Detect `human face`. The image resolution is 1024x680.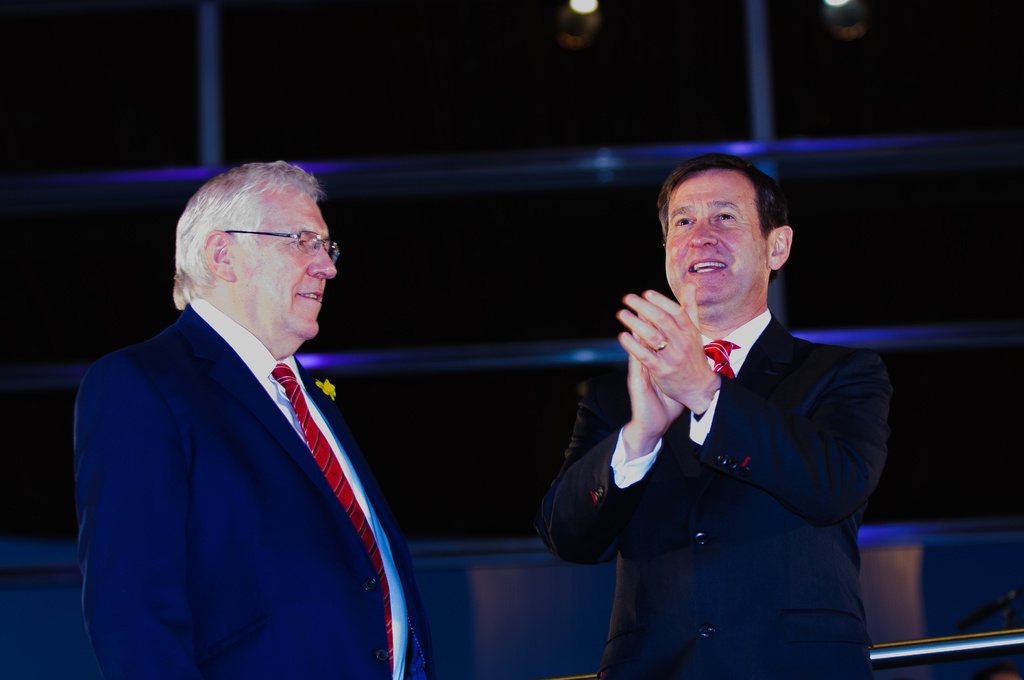
select_region(242, 182, 333, 350).
